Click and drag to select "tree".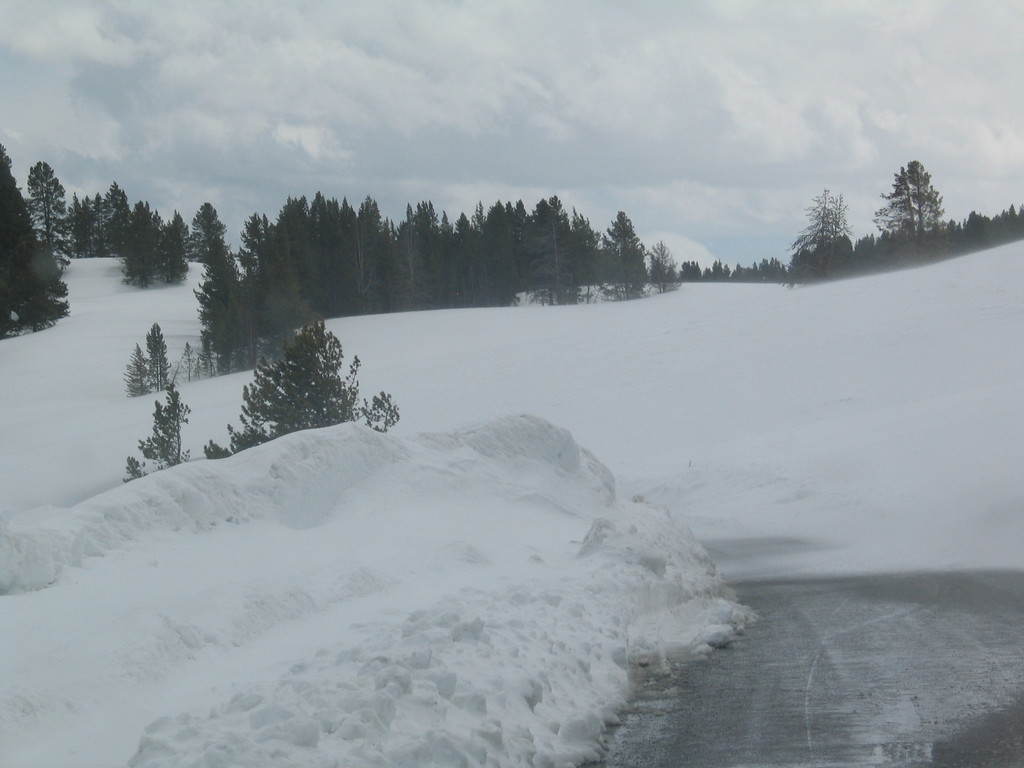
Selection: 191,200,261,375.
